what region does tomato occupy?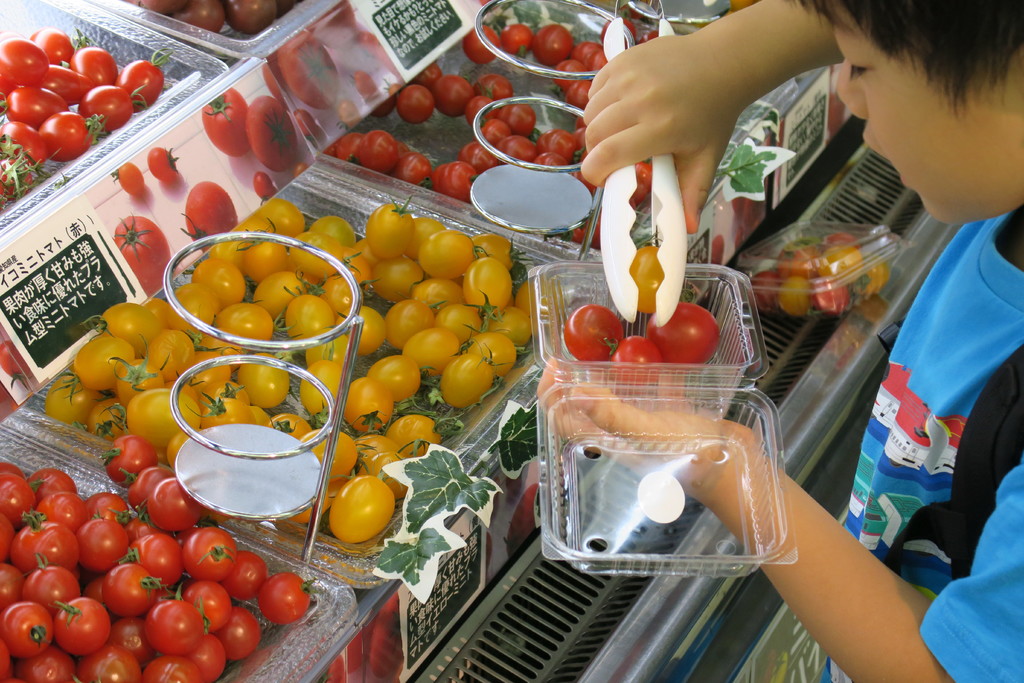
l=115, t=210, r=173, b=295.
